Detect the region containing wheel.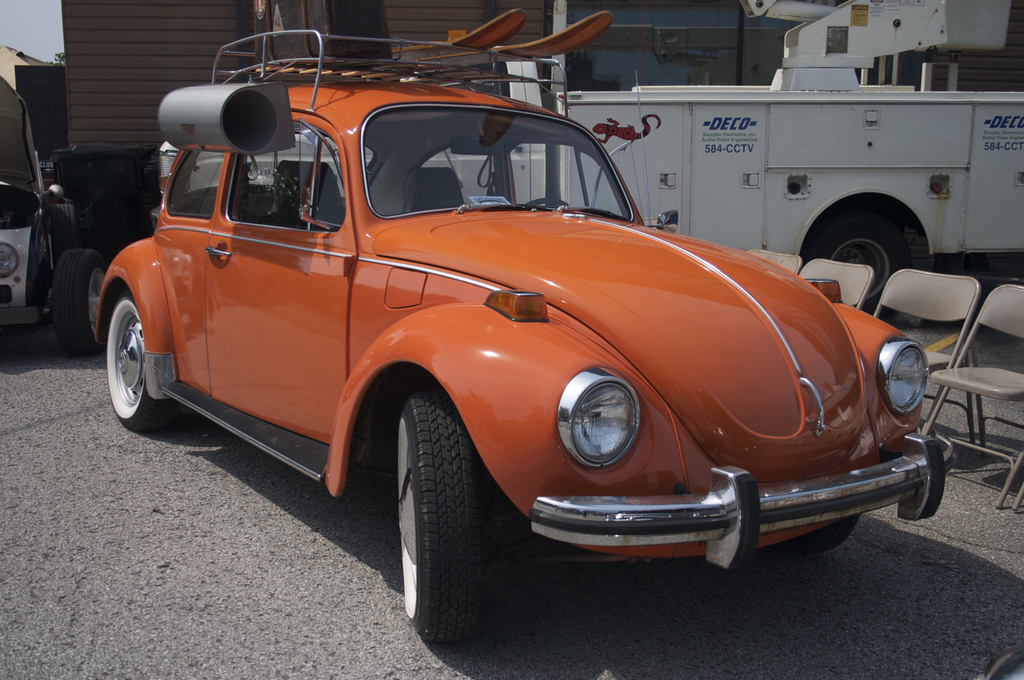
x1=780, y1=510, x2=860, y2=555.
